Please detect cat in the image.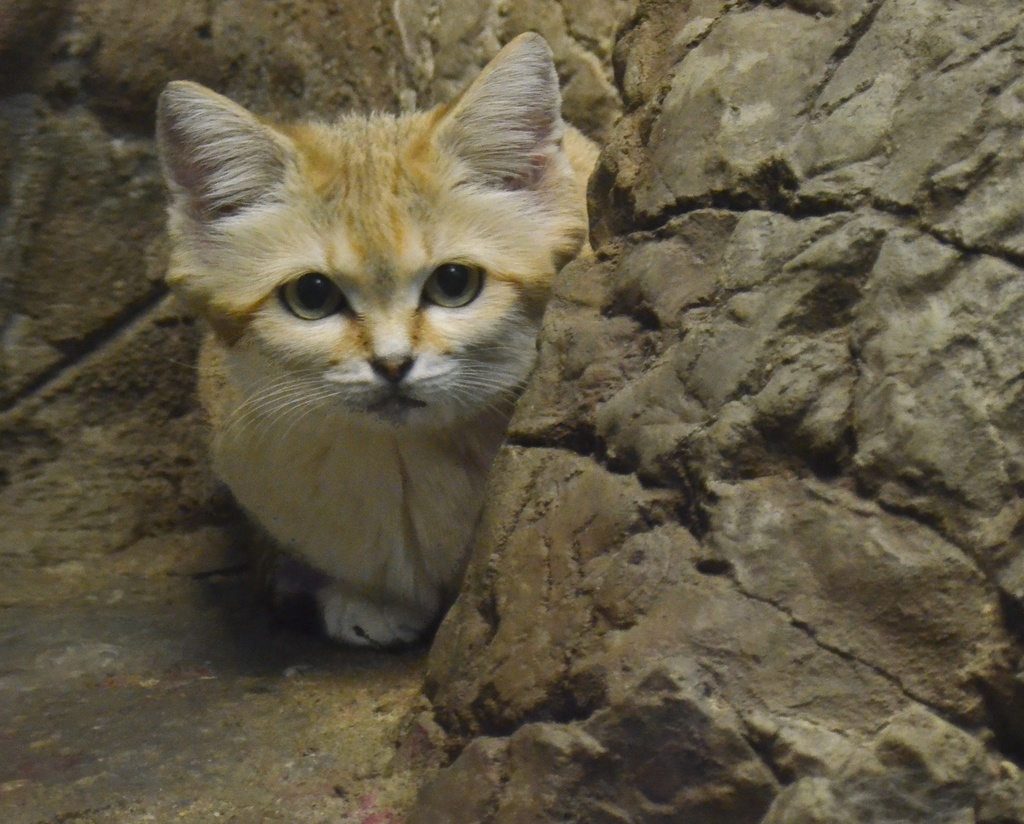
[x1=155, y1=32, x2=599, y2=648].
